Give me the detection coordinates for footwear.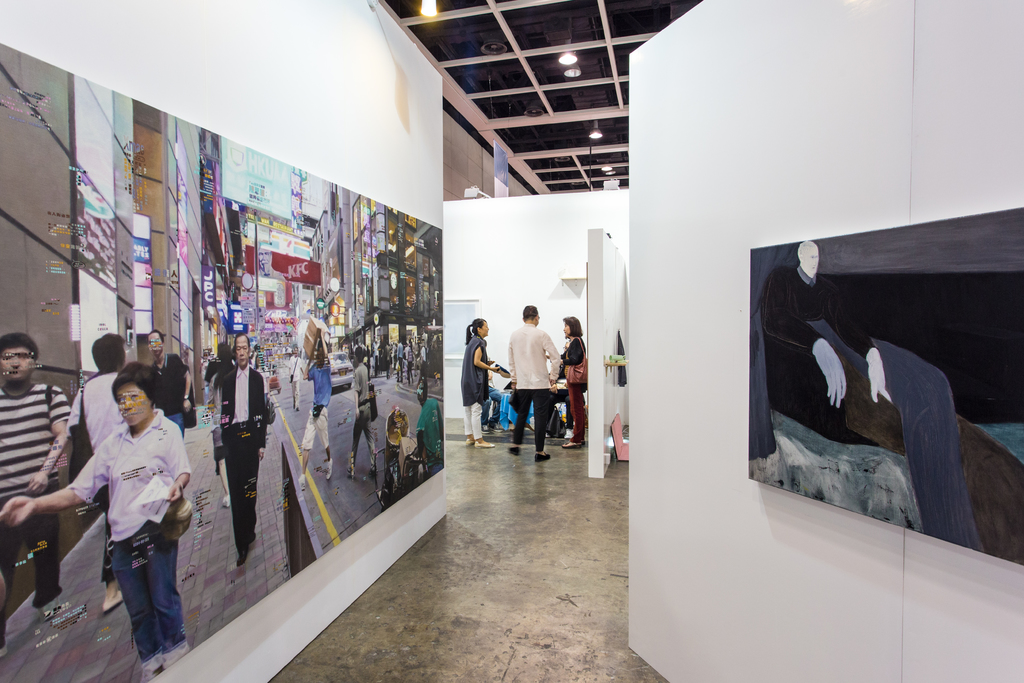
crop(101, 589, 126, 613).
